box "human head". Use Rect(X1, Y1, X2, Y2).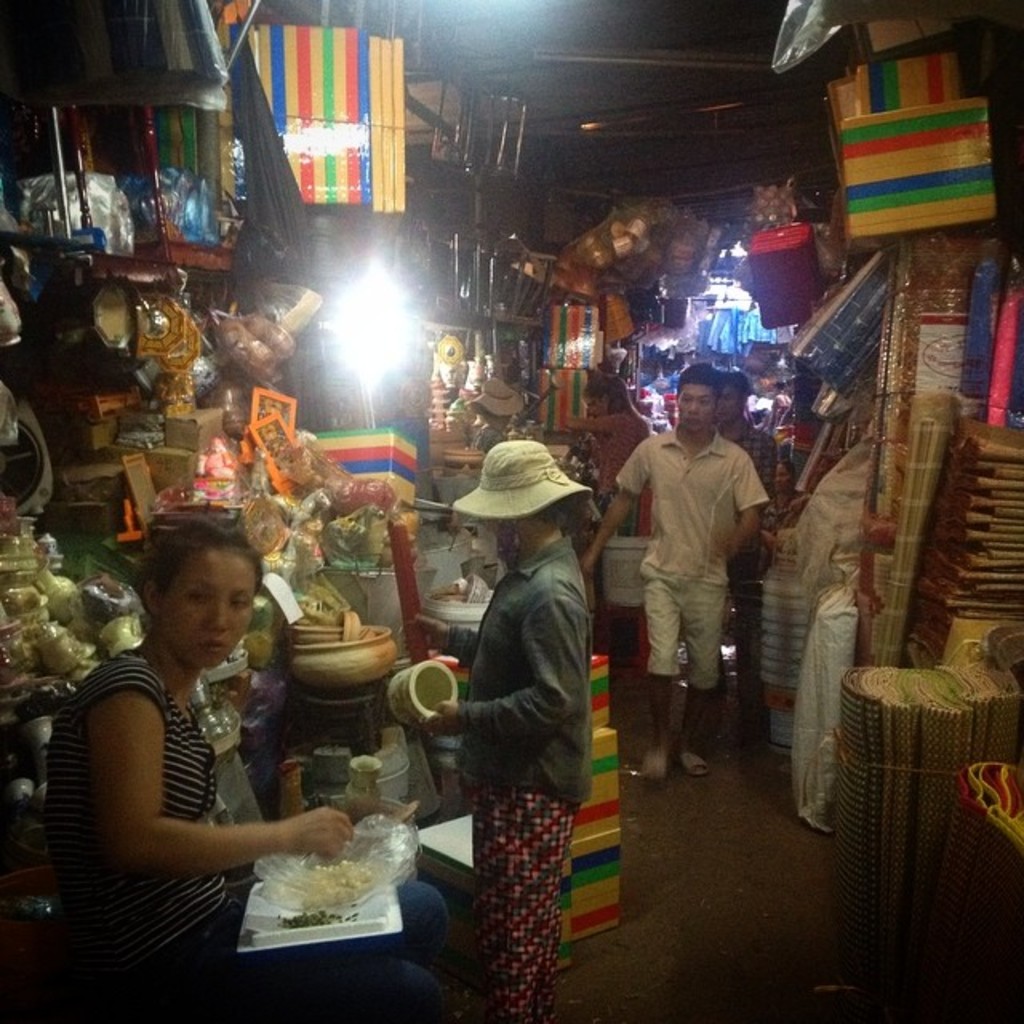
Rect(130, 541, 253, 672).
